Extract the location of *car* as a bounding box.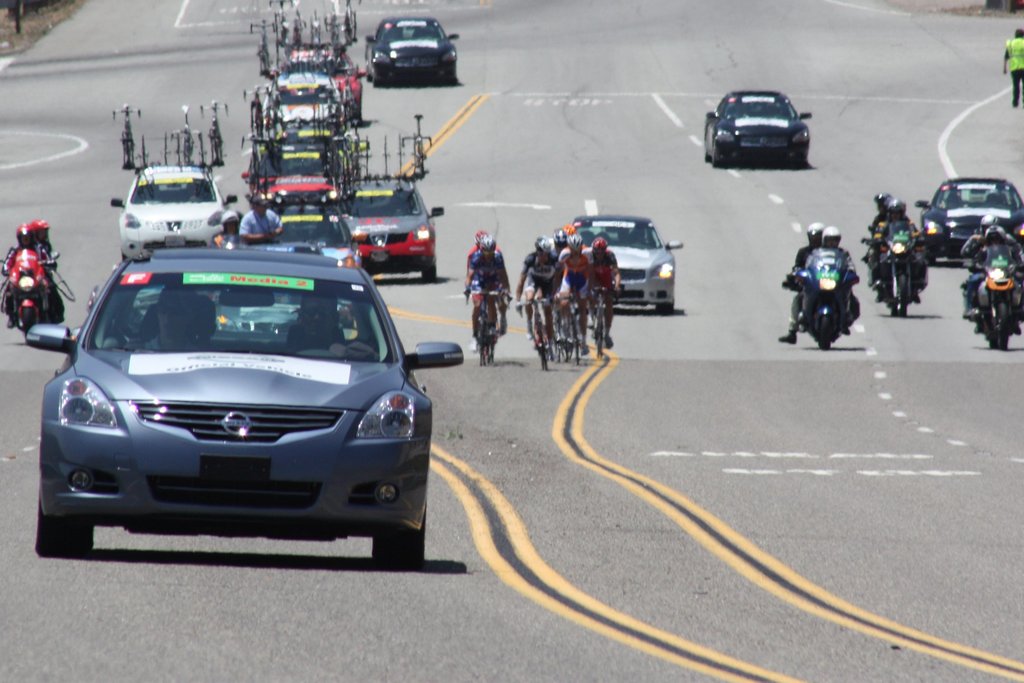
(left=913, top=182, right=1023, bottom=265).
